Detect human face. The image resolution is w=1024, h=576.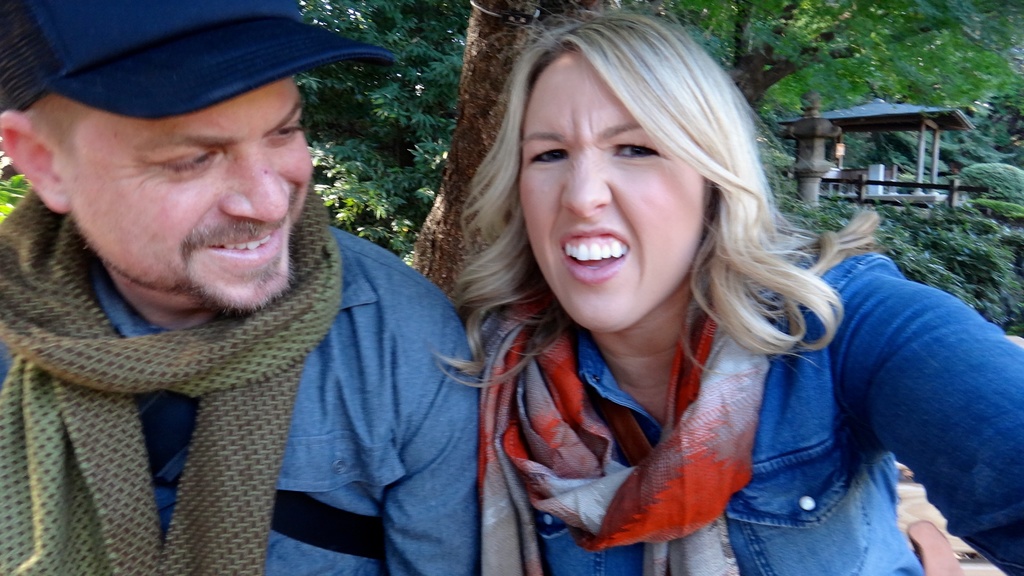
box(518, 51, 705, 331).
